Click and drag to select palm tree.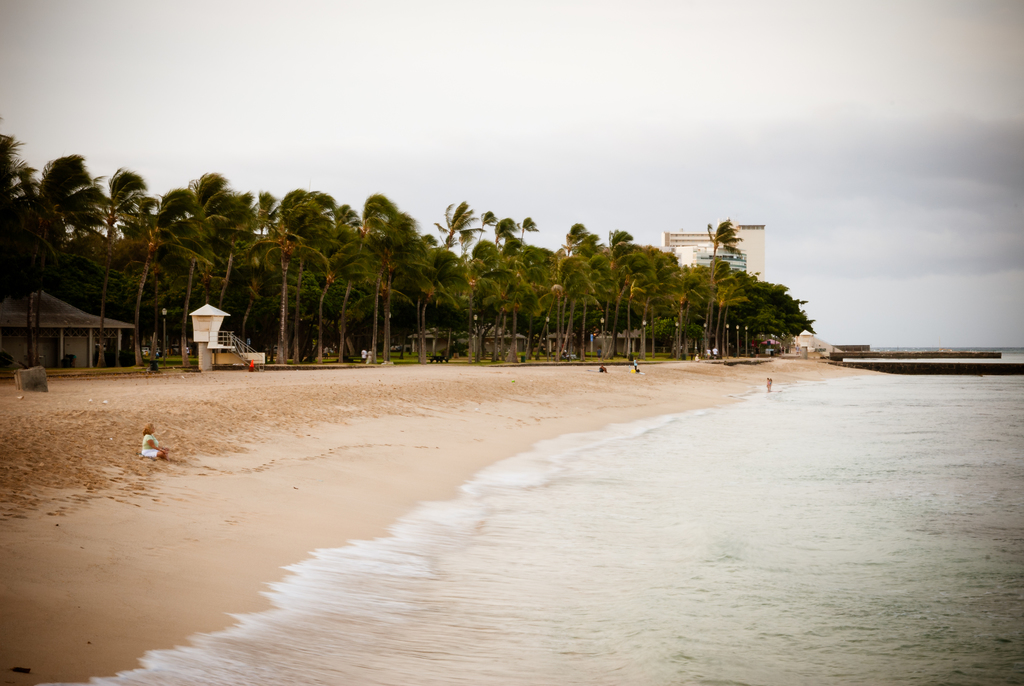
Selection: (left=697, top=279, right=739, bottom=350).
